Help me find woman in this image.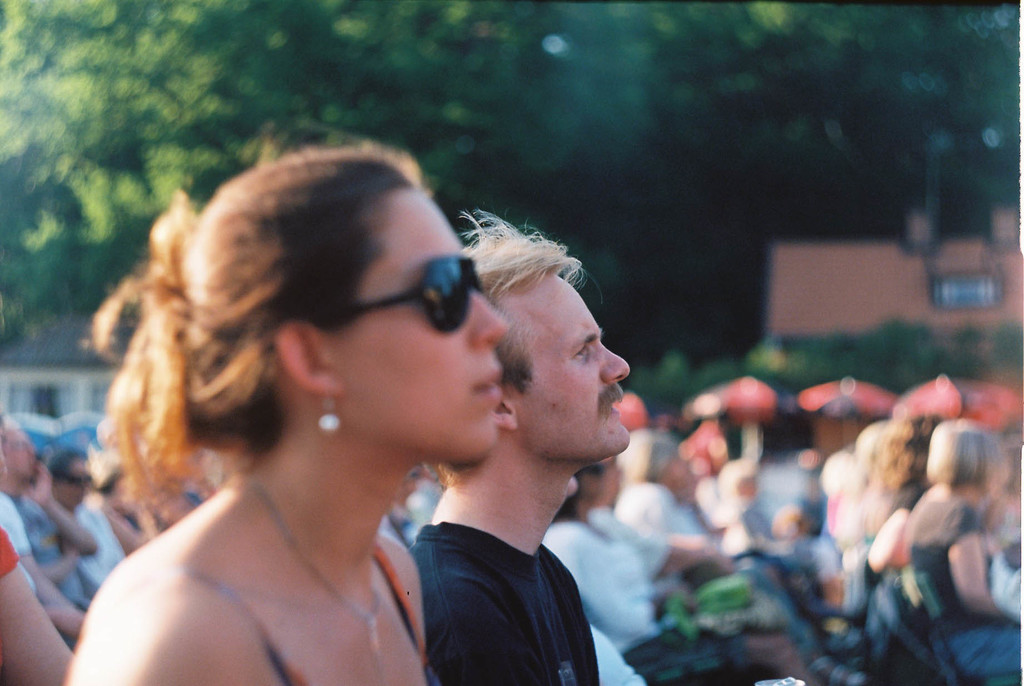
Found it: locate(887, 412, 1023, 685).
